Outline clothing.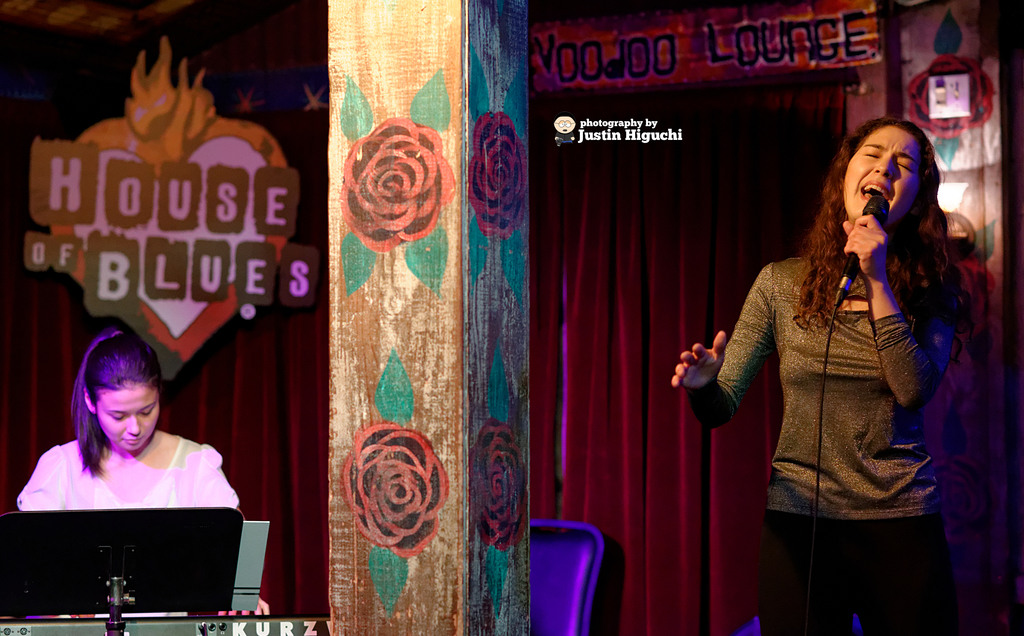
Outline: {"x1": 689, "y1": 263, "x2": 949, "y2": 629}.
